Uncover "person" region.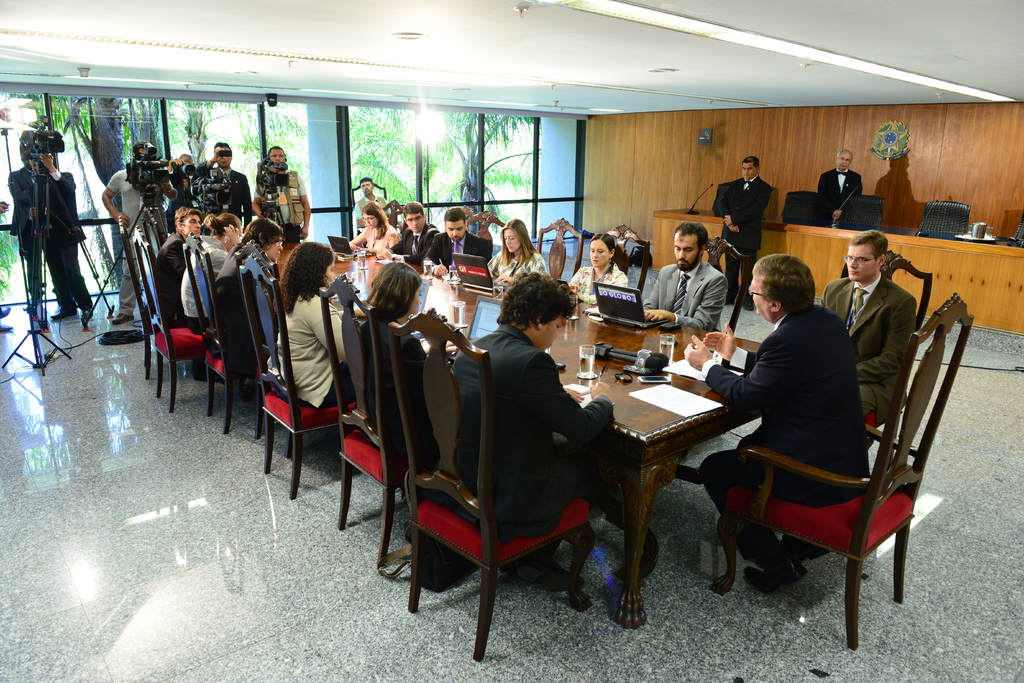
Uncovered: bbox=[428, 210, 499, 273].
